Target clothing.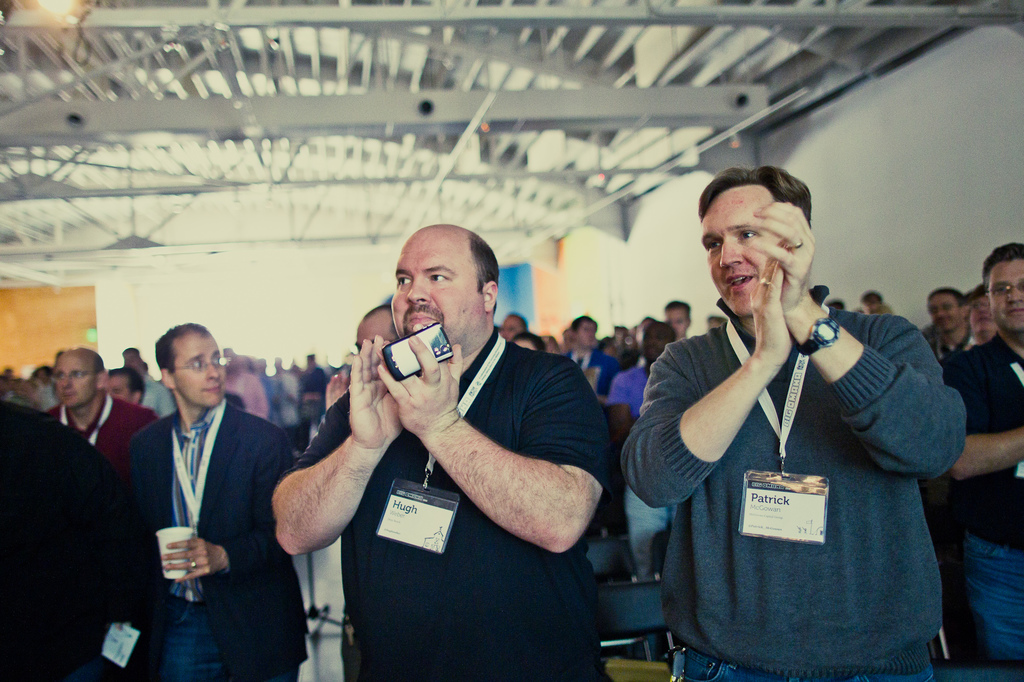
Target region: Rect(220, 360, 273, 421).
